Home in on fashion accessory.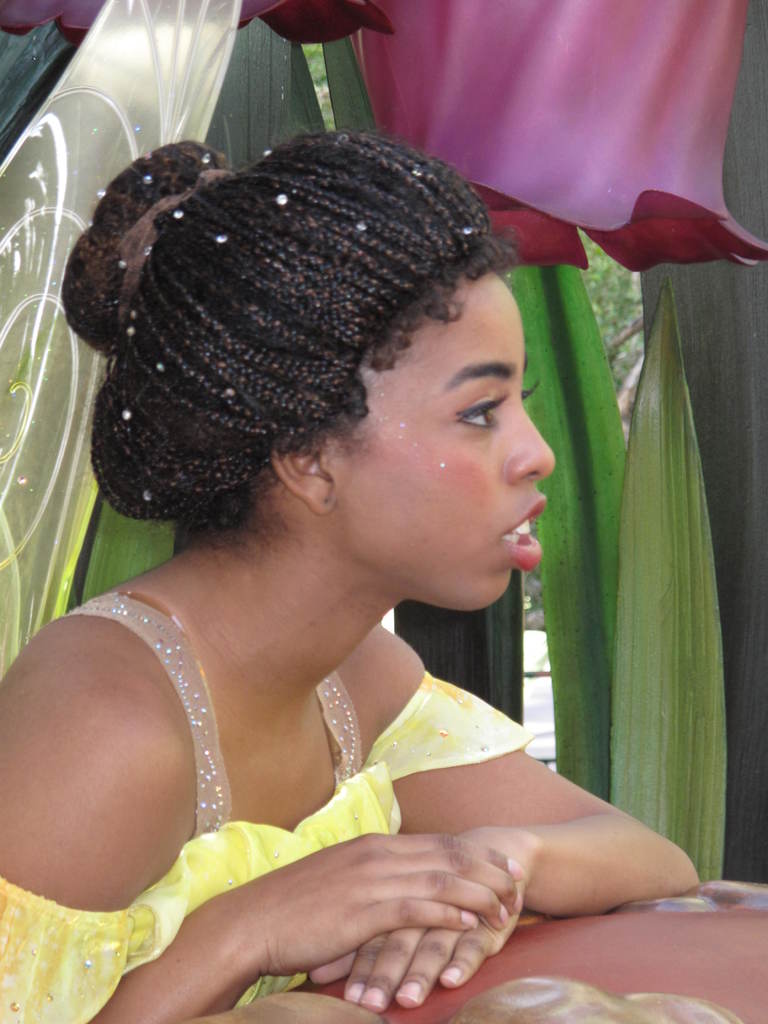
Homed in at <bbox>461, 226, 473, 237</bbox>.
